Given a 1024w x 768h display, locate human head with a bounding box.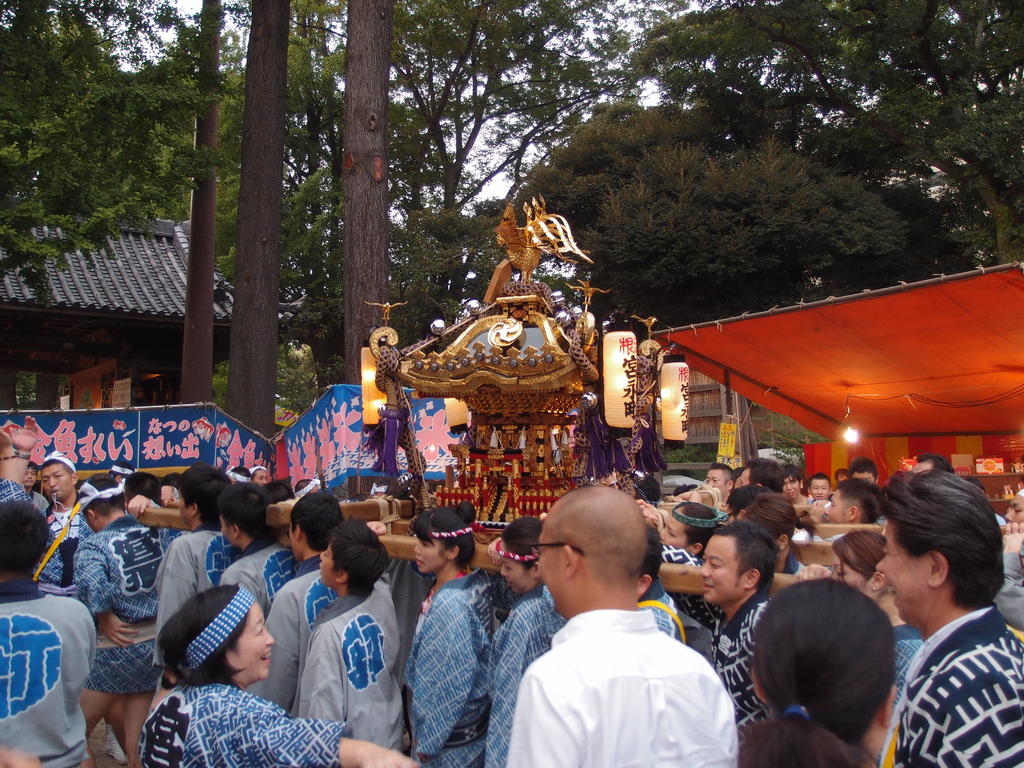
Located: pyautogui.locateOnScreen(1003, 484, 1023, 522).
